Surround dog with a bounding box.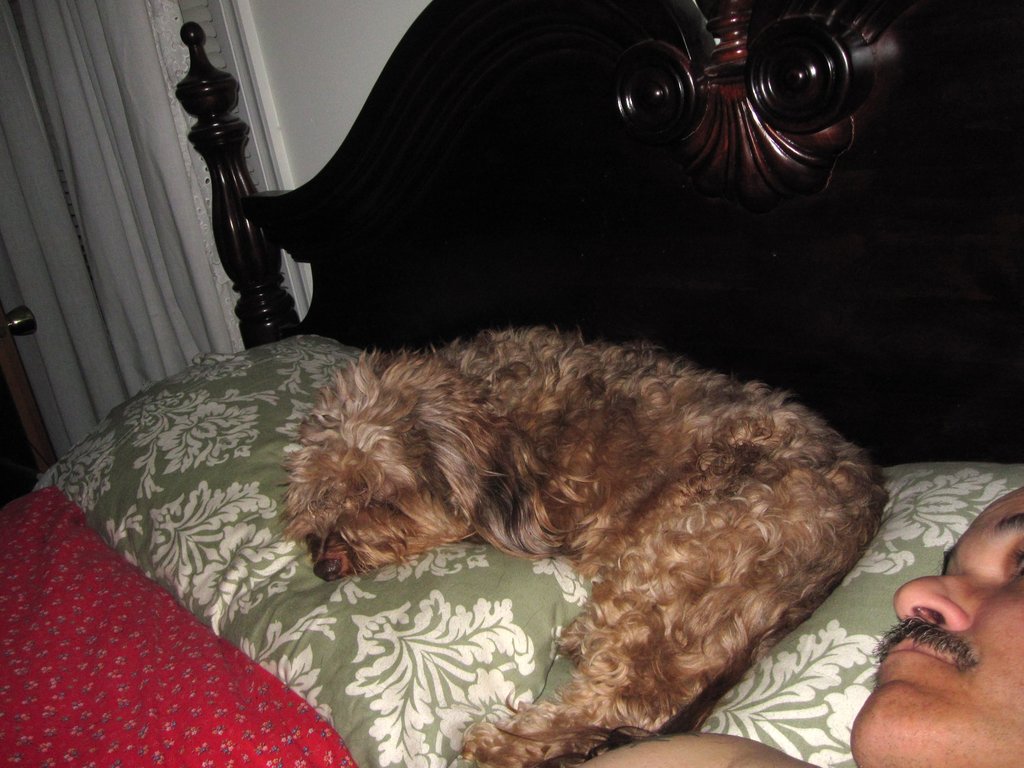
BBox(275, 328, 892, 767).
